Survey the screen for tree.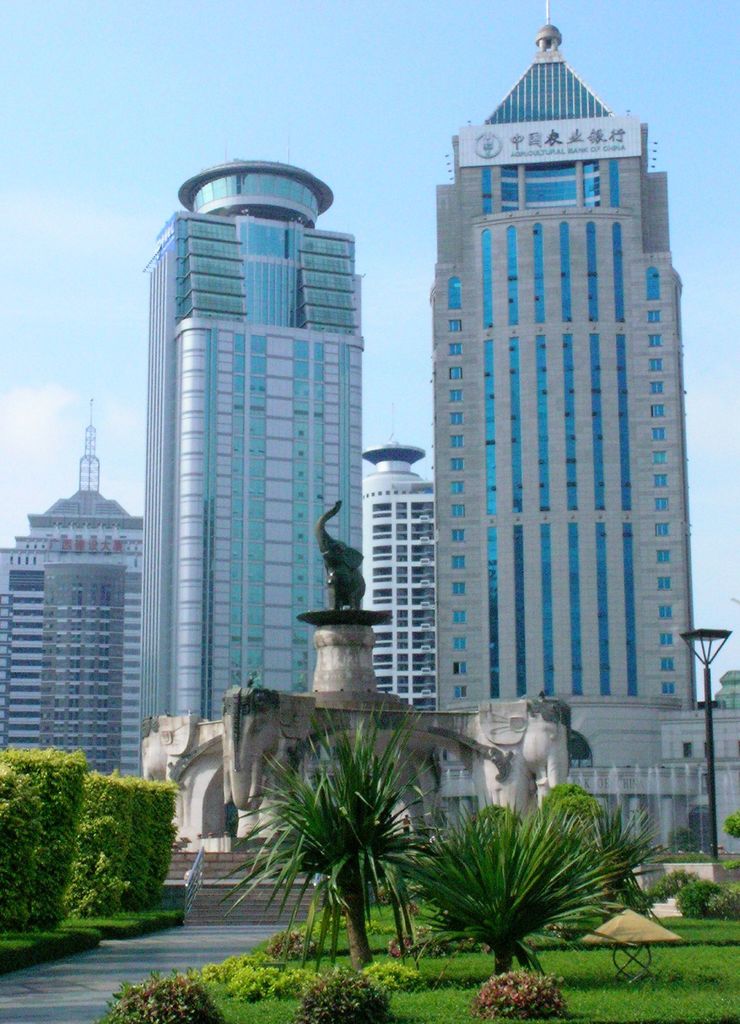
Survey found: left=686, top=882, right=739, bottom=921.
